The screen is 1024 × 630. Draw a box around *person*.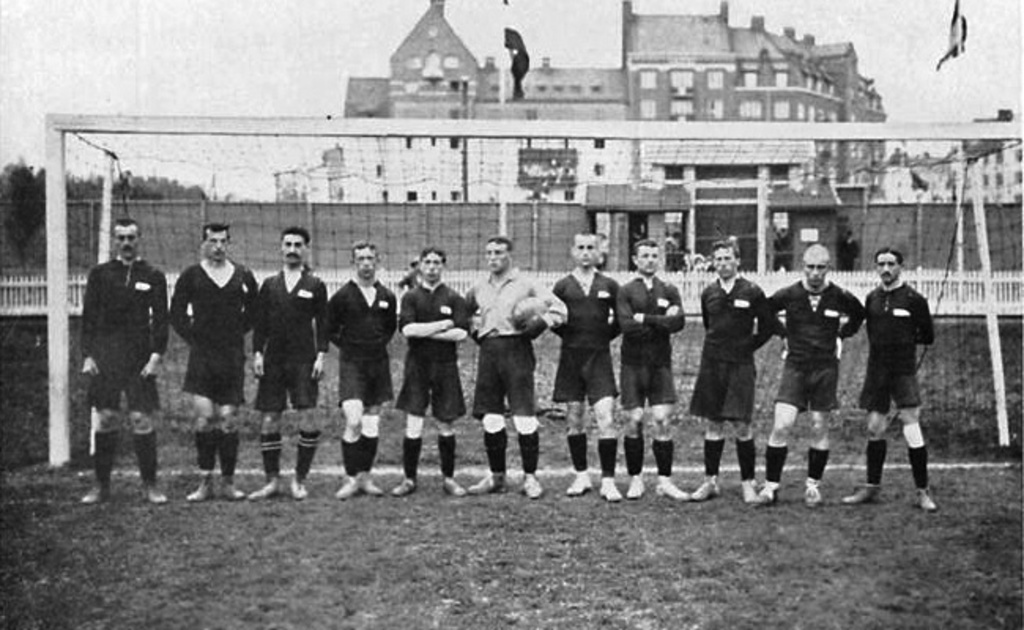
<region>395, 257, 419, 293</region>.
